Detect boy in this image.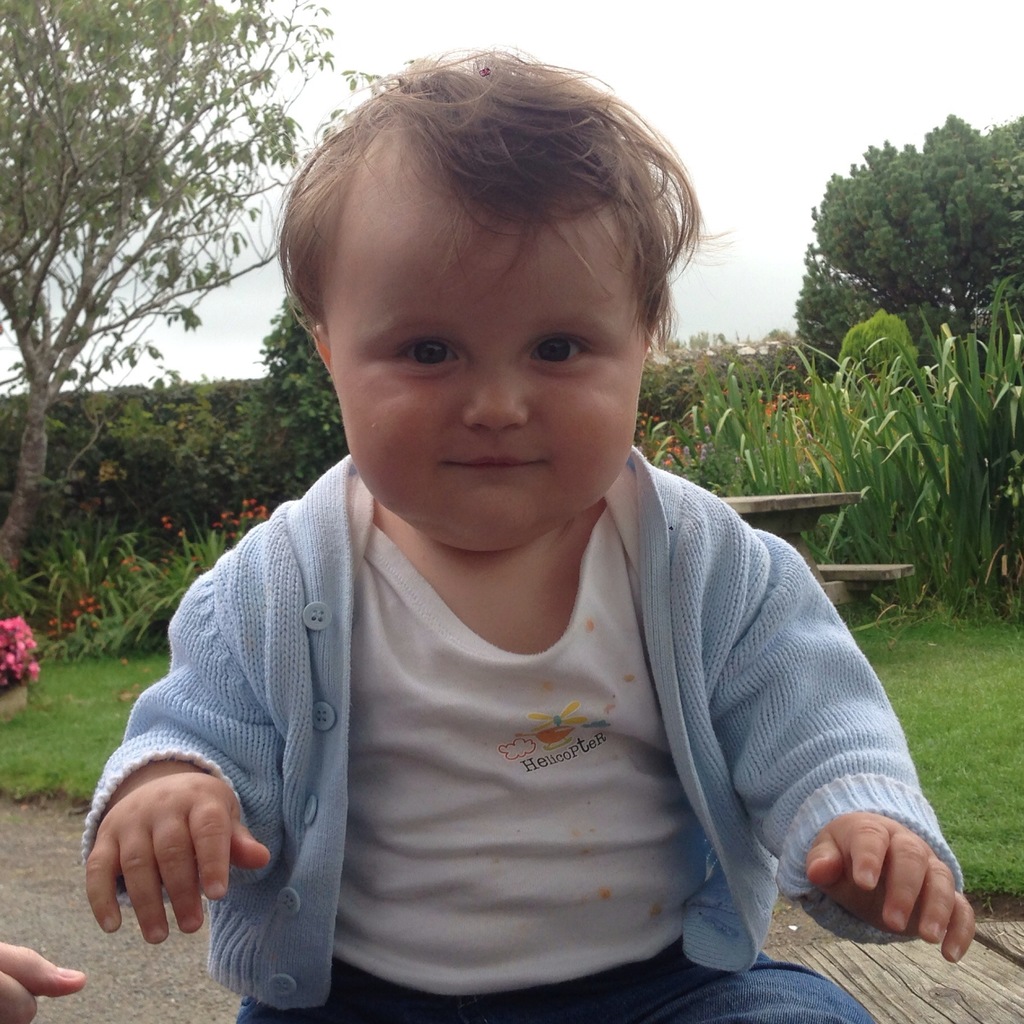
Detection: 88:44:977:1023.
